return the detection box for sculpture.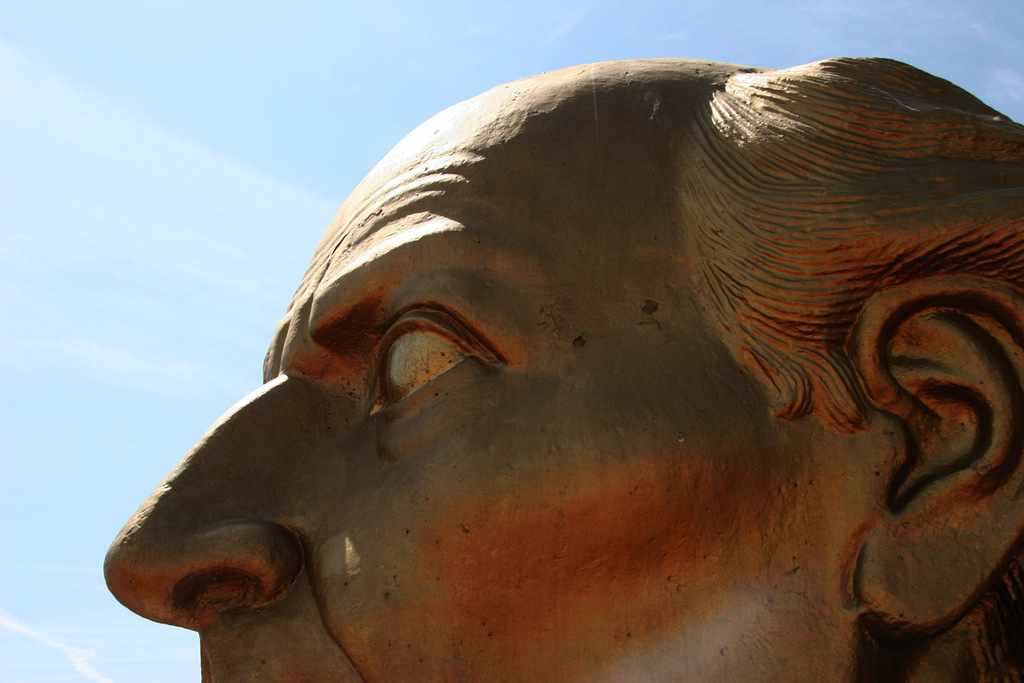
[109, 47, 1023, 682].
